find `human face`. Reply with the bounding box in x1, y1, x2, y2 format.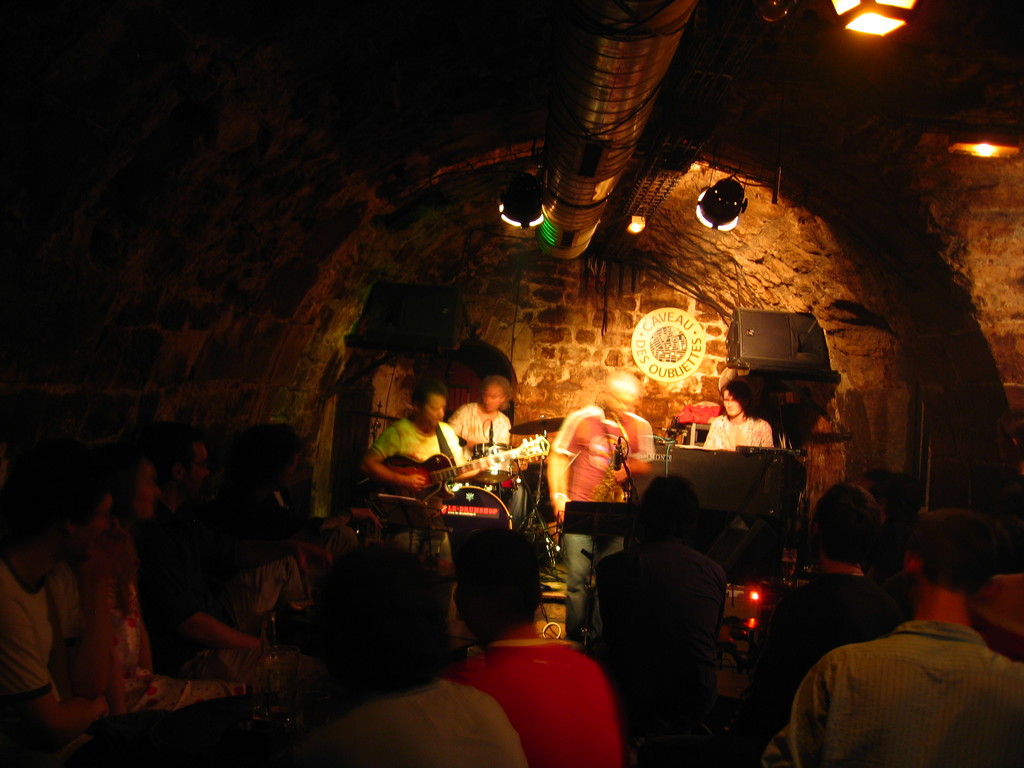
724, 390, 744, 419.
